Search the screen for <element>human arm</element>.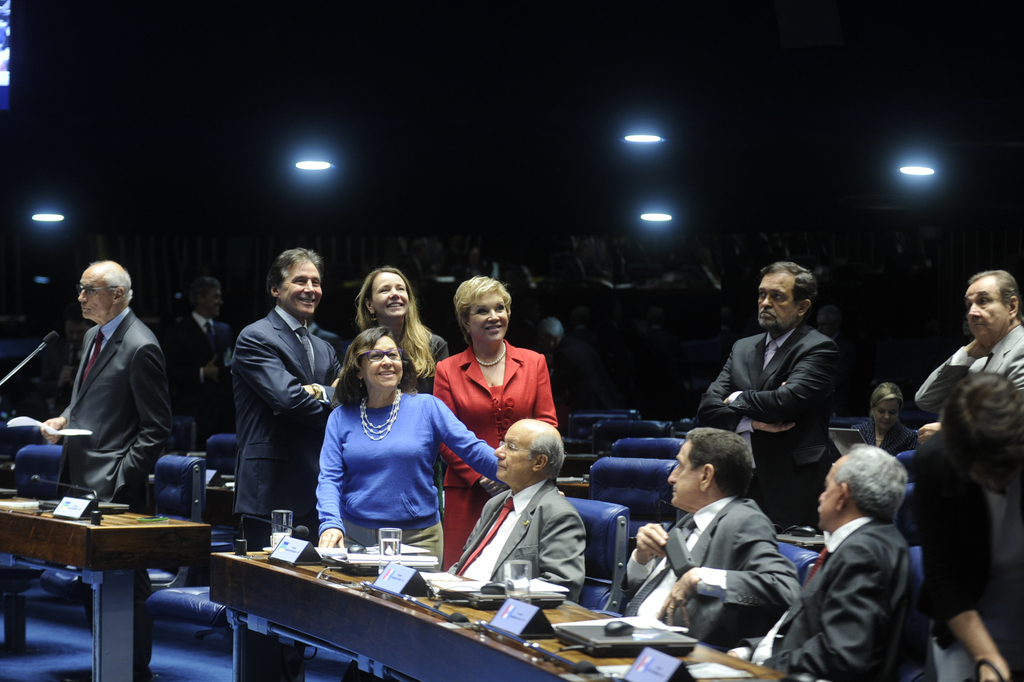
Found at x1=669, y1=510, x2=806, y2=629.
